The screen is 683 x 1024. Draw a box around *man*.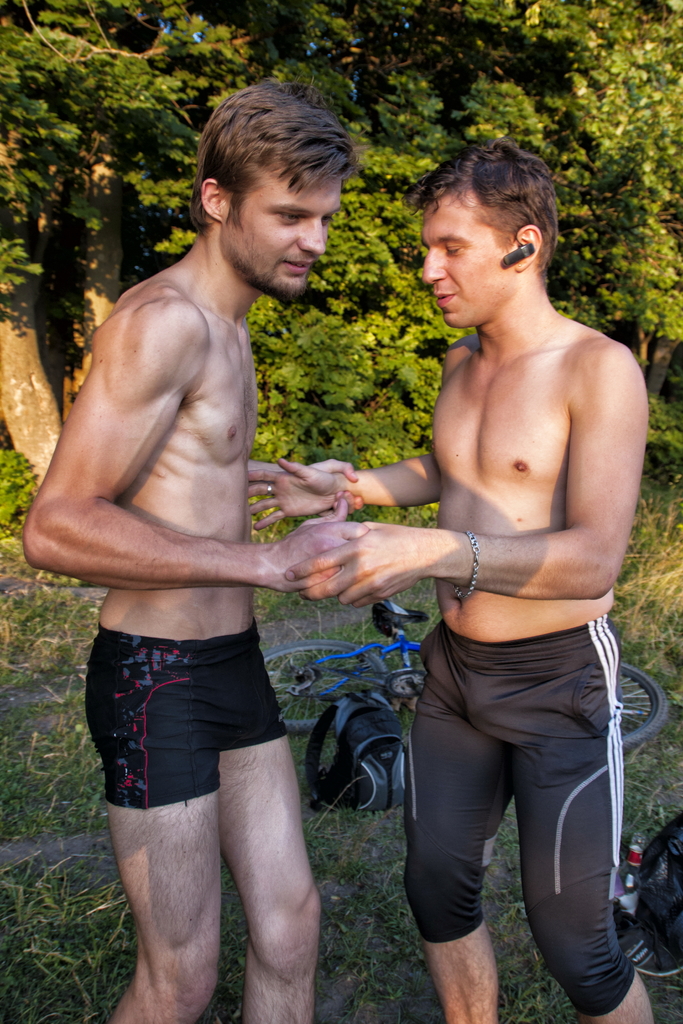
rect(47, 87, 390, 1014).
